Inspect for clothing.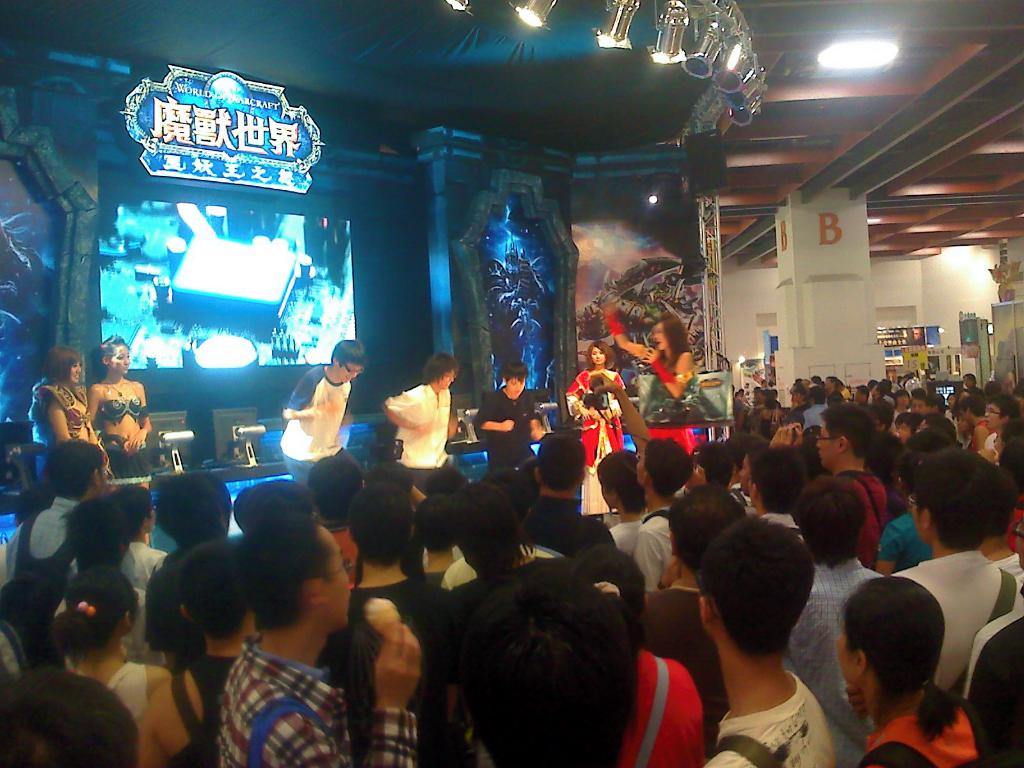
Inspection: {"left": 205, "top": 641, "right": 412, "bottom": 767}.
